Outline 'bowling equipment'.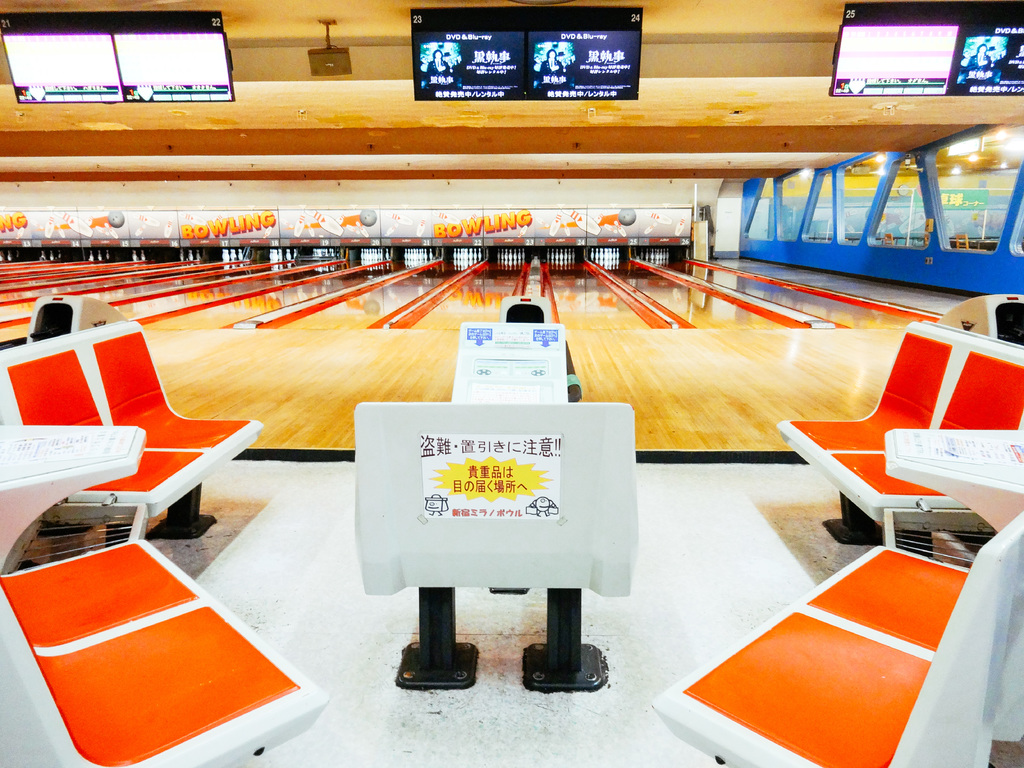
Outline: Rect(107, 222, 118, 237).
